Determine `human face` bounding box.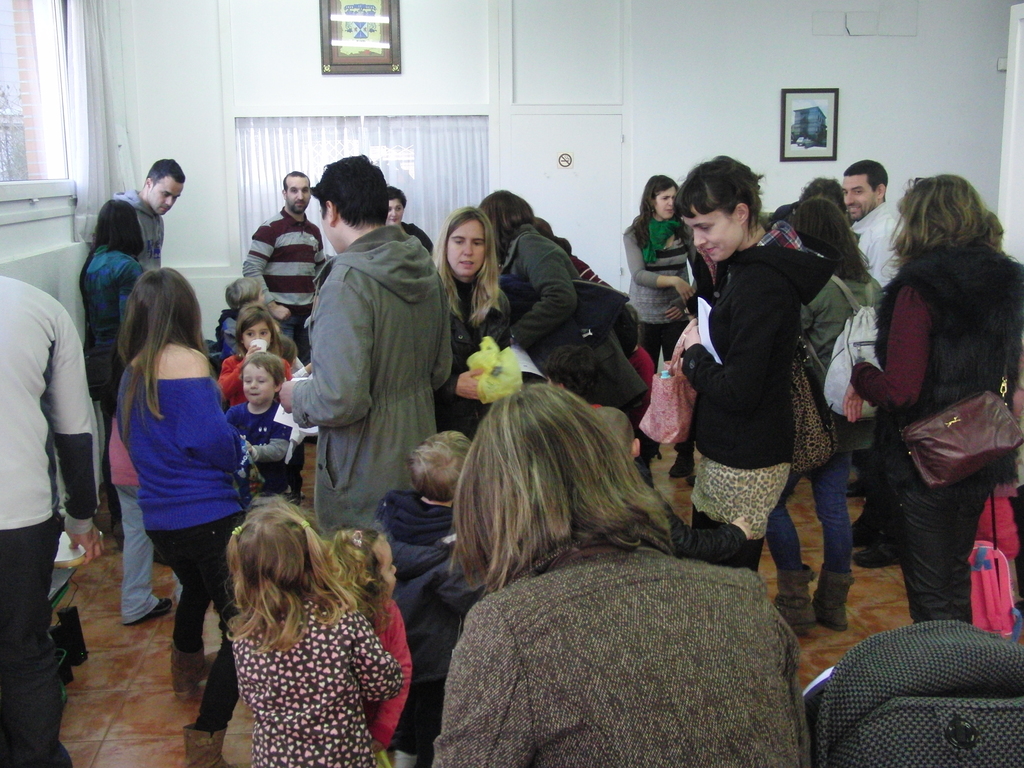
Determined: BBox(148, 170, 186, 214).
